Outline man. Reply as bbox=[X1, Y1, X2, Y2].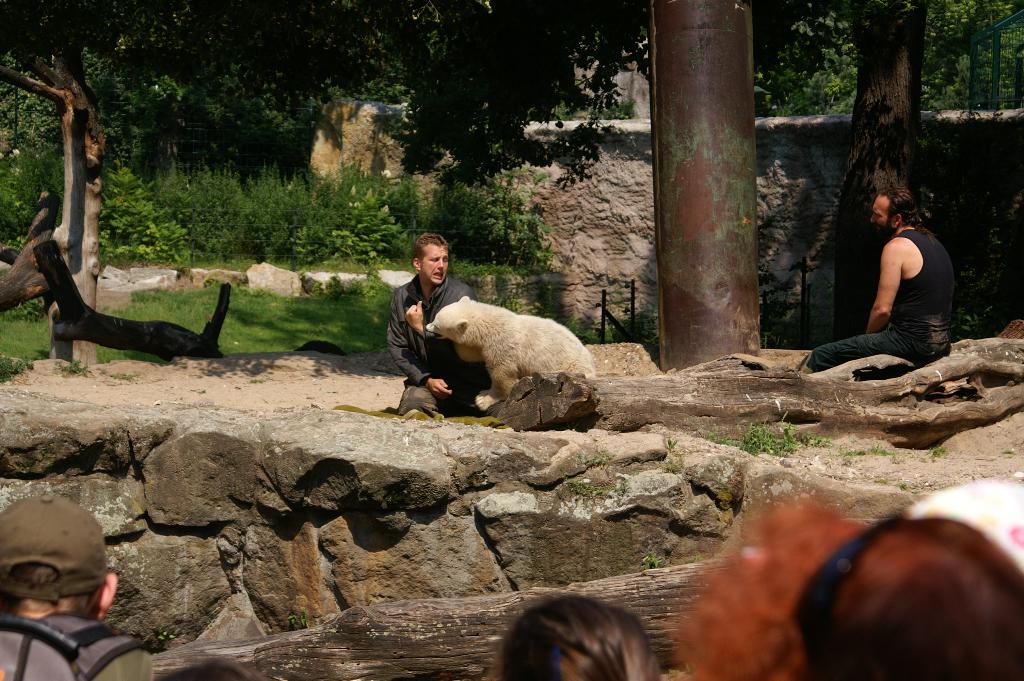
bbox=[0, 496, 152, 680].
